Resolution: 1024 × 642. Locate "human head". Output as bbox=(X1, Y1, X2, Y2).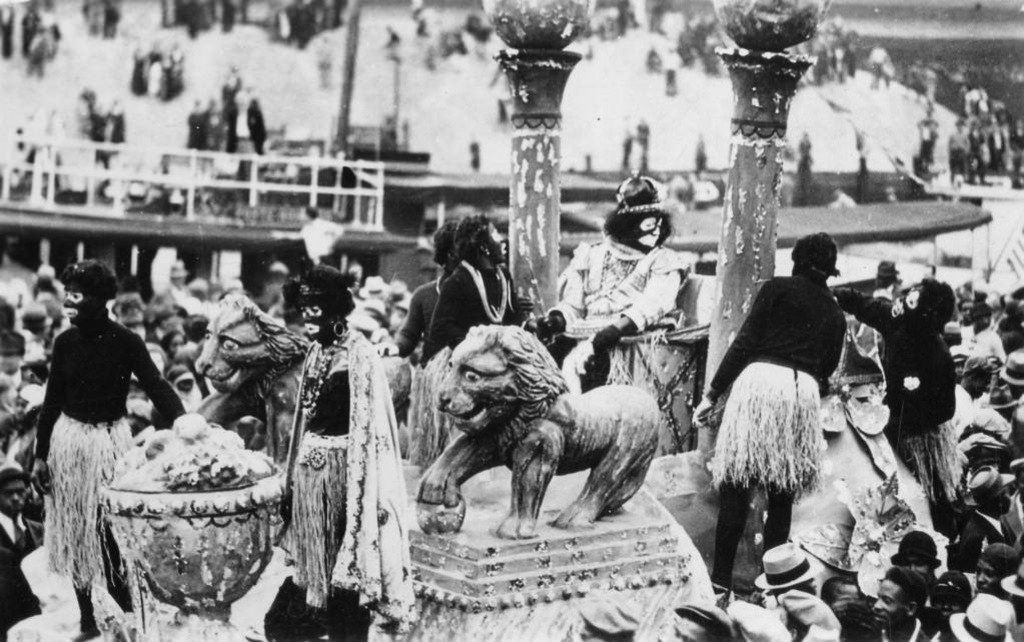
bbox=(794, 230, 856, 284).
